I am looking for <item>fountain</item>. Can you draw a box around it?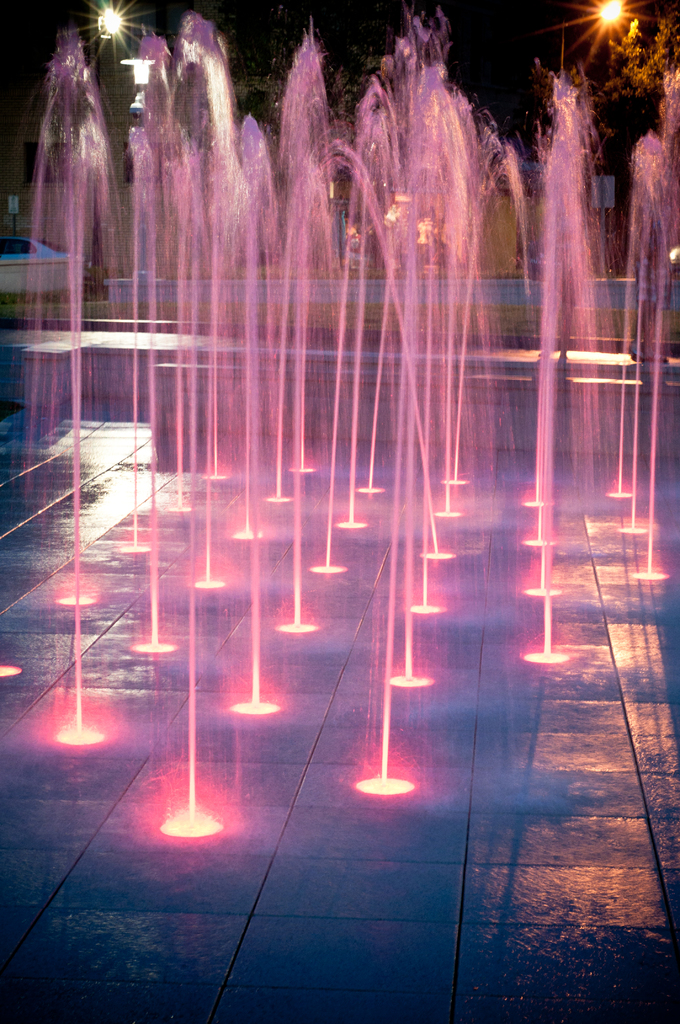
Sure, the bounding box is {"x1": 0, "y1": 6, "x2": 679, "y2": 1018}.
